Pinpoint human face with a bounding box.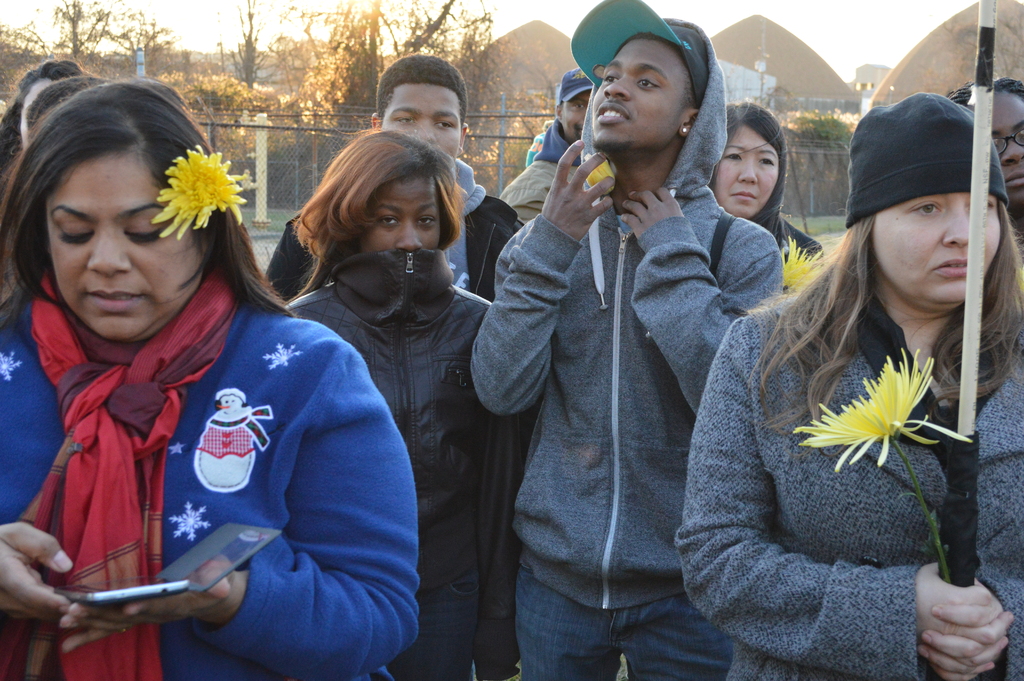
select_region(44, 148, 215, 344).
